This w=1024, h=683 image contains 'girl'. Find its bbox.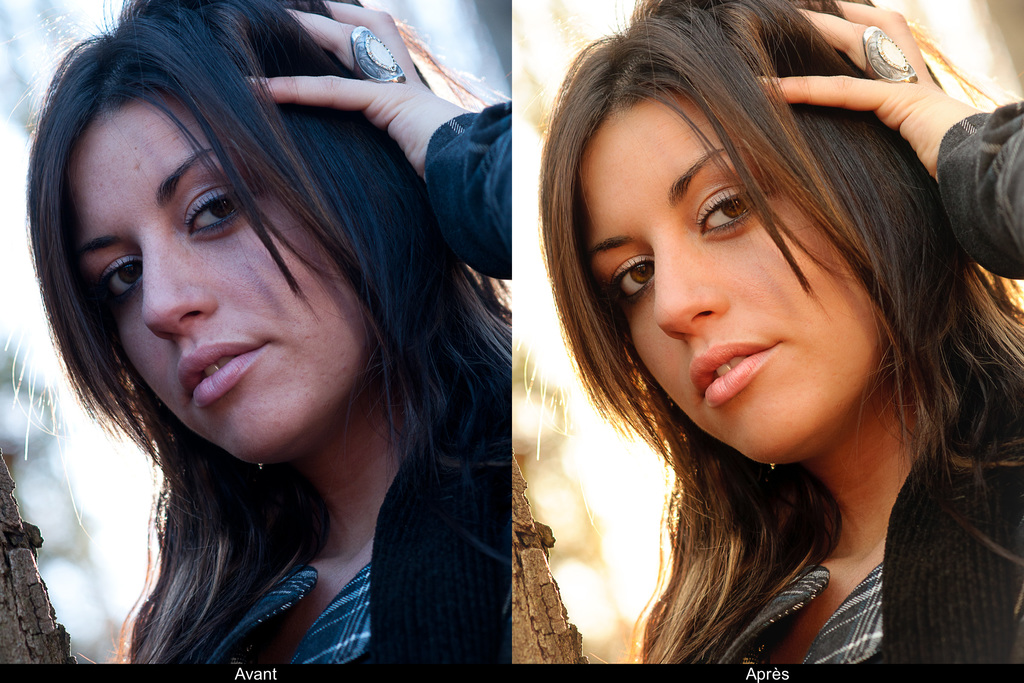
crop(6, 0, 513, 666).
